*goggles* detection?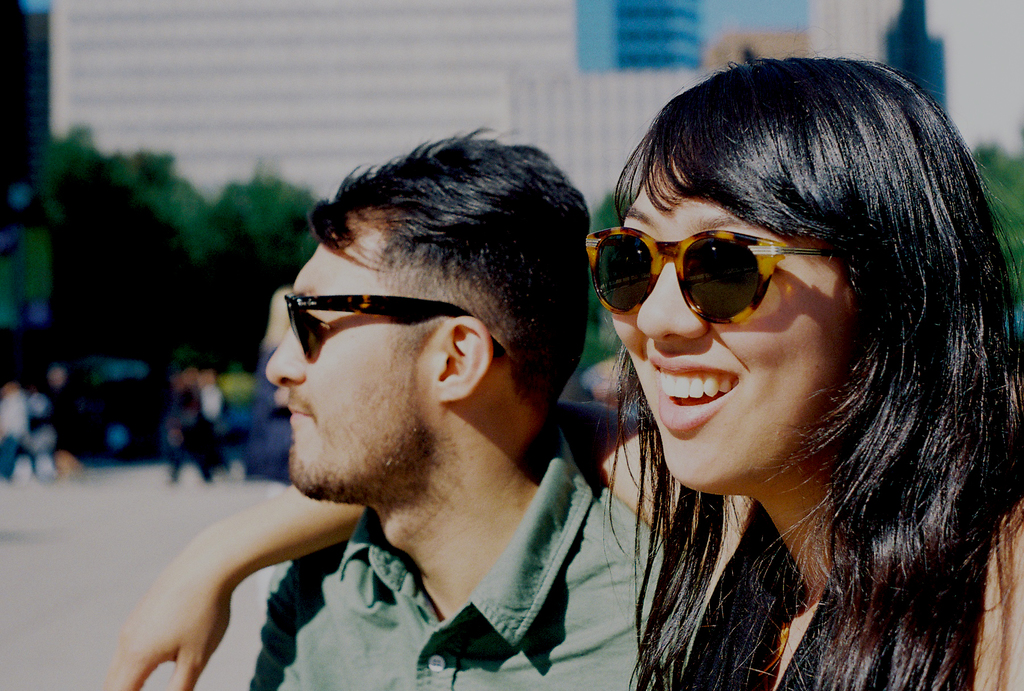
(278, 276, 488, 359)
